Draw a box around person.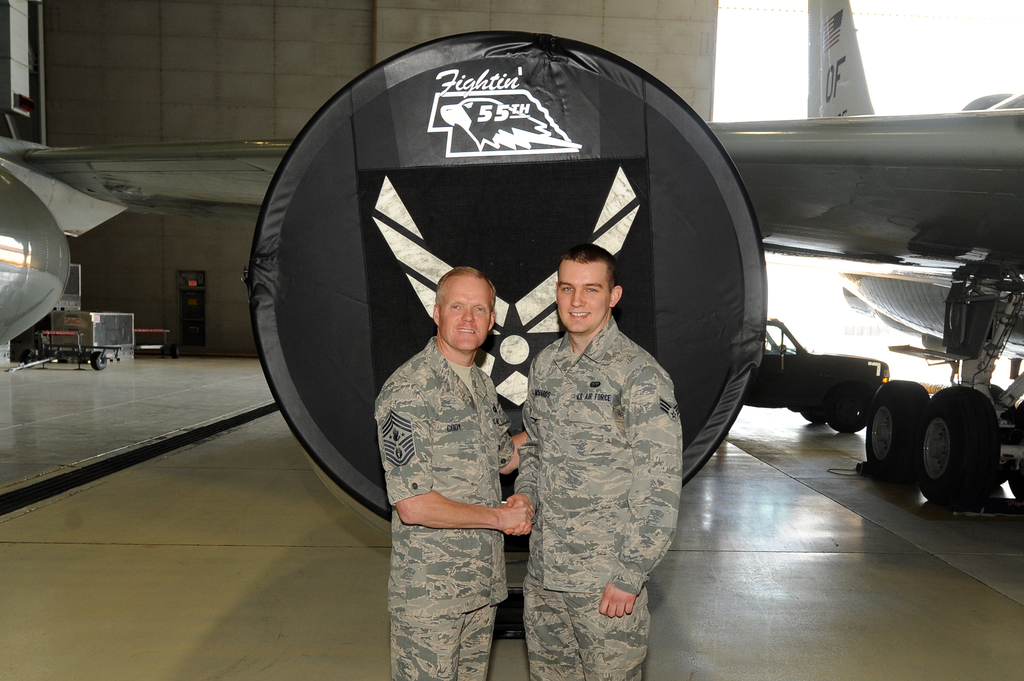
[504, 243, 685, 680].
